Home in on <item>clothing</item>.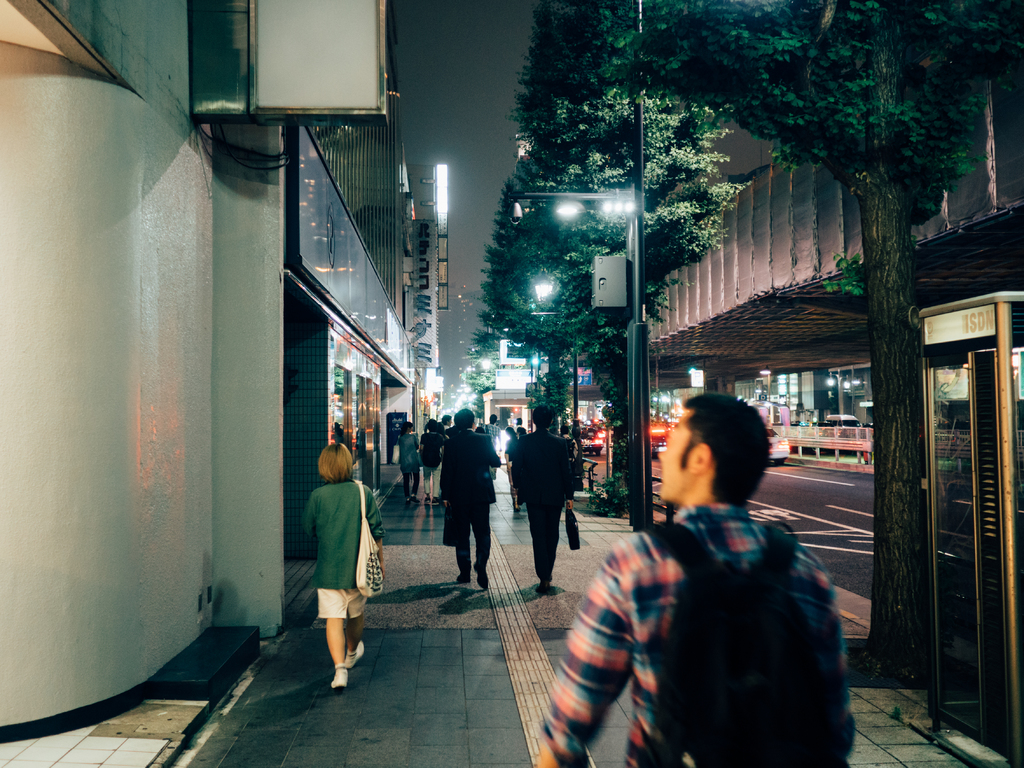
Homed in at 396/432/422/499.
